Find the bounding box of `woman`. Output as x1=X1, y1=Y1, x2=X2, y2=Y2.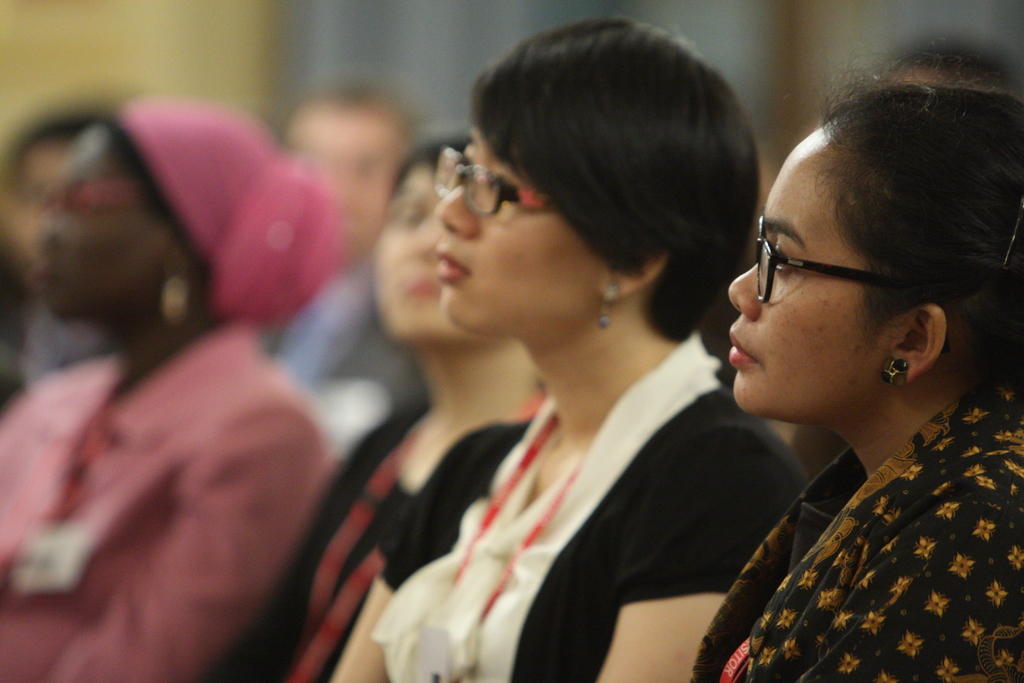
x1=259, y1=136, x2=552, y2=682.
